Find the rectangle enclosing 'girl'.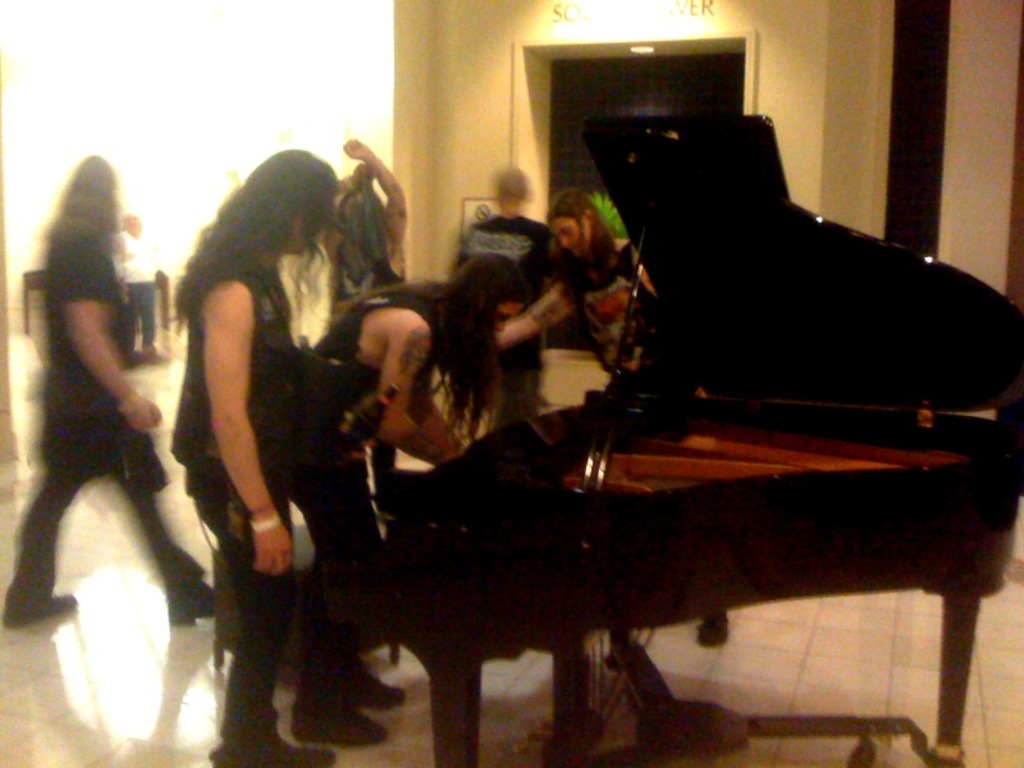
<region>169, 147, 343, 767</region>.
